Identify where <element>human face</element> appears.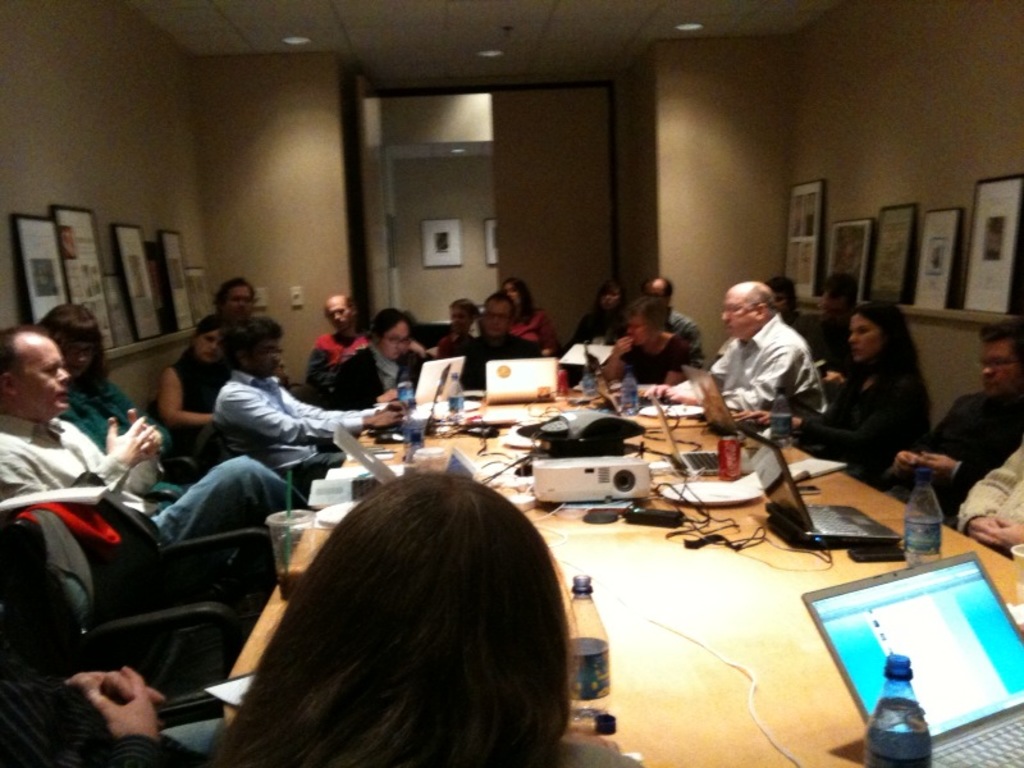
Appears at locate(769, 285, 792, 311).
